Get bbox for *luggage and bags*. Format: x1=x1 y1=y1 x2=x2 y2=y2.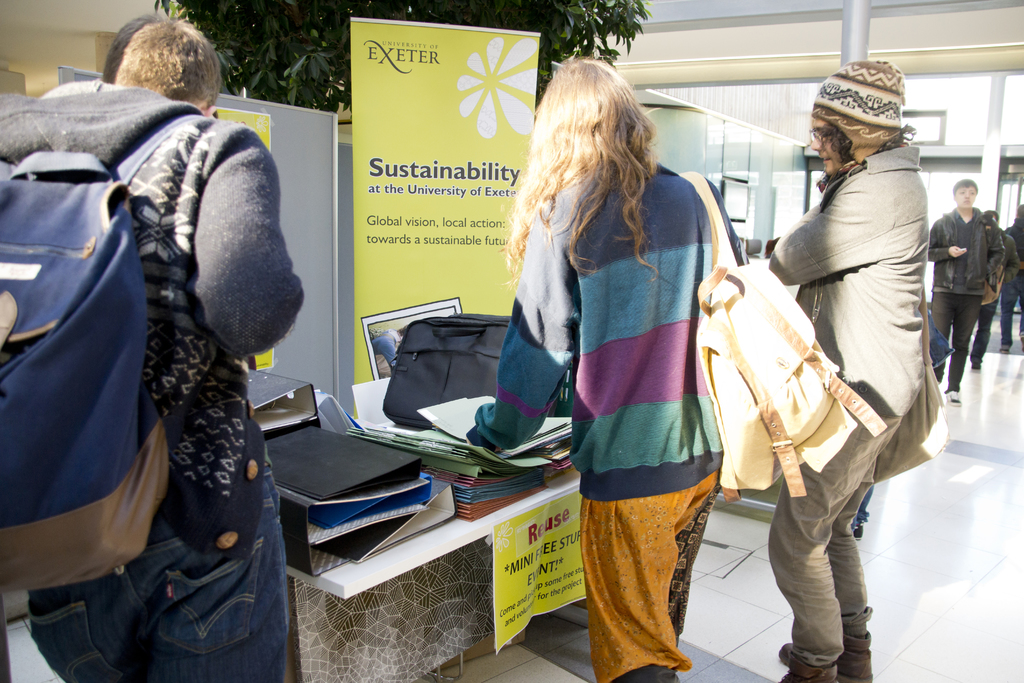
x1=0 y1=113 x2=200 y2=593.
